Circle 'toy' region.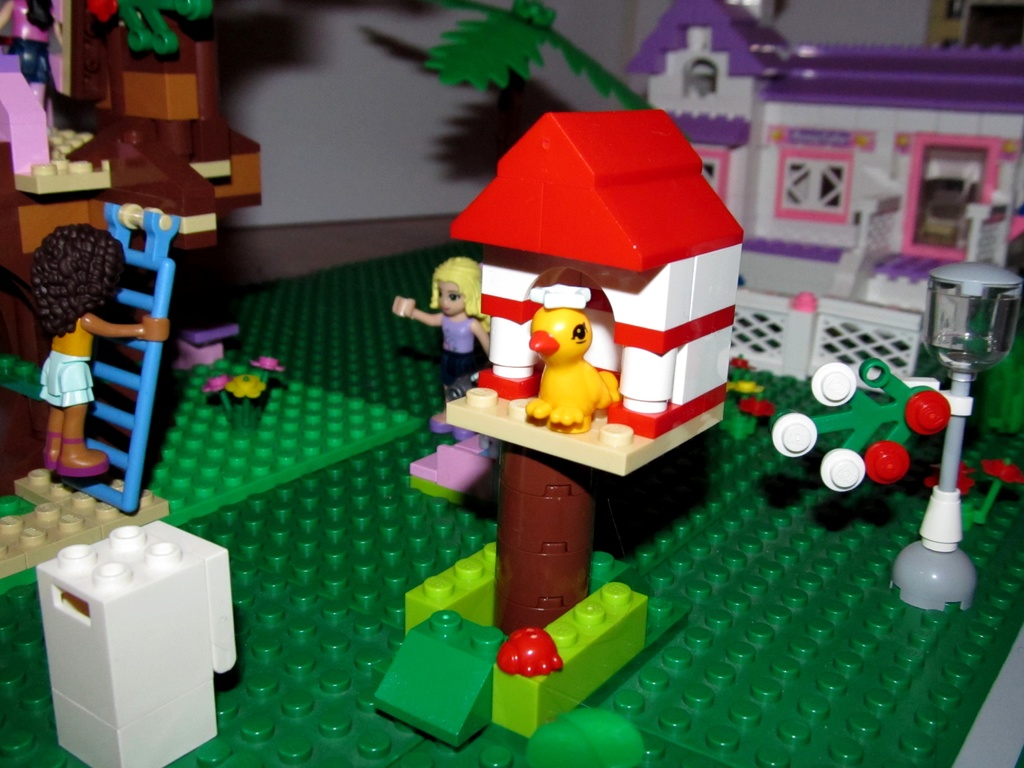
Region: pyautogui.locateOnScreen(586, 543, 623, 593).
